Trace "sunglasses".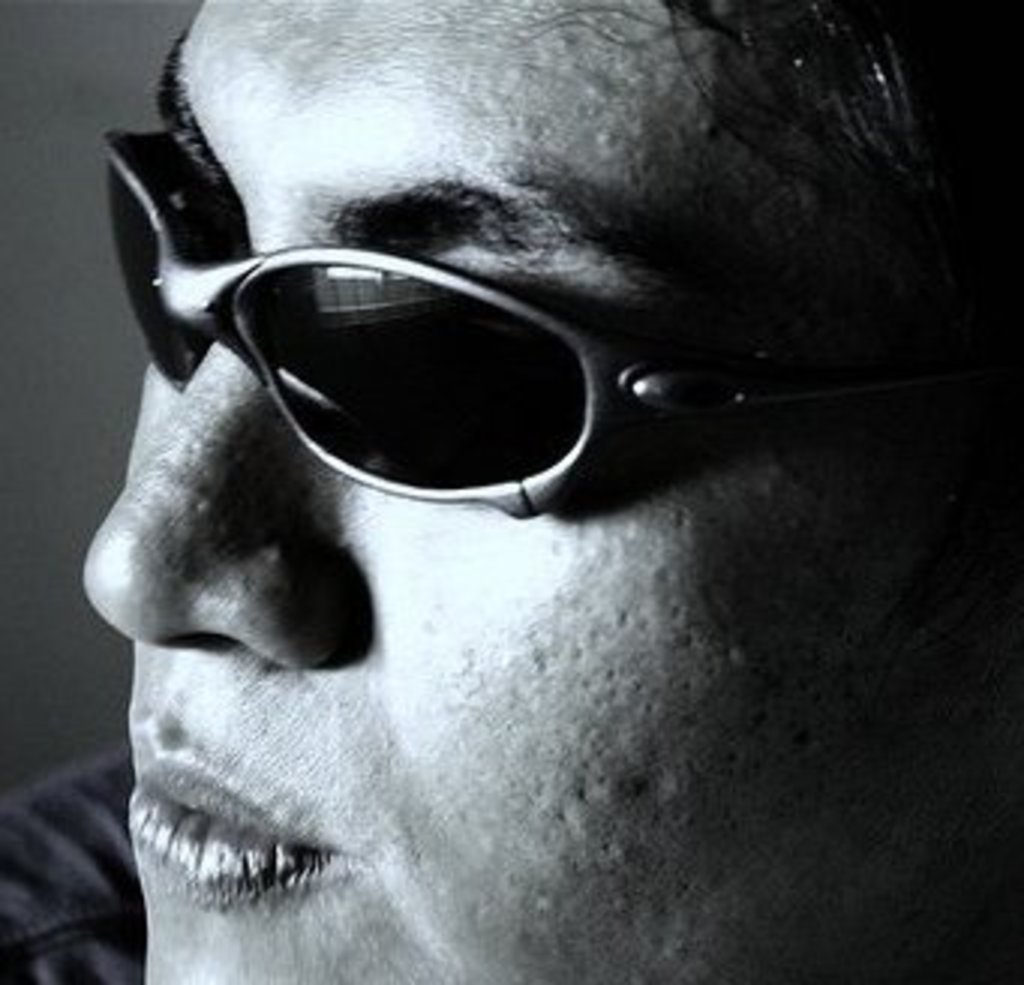
Traced to left=90, top=114, right=949, bottom=544.
